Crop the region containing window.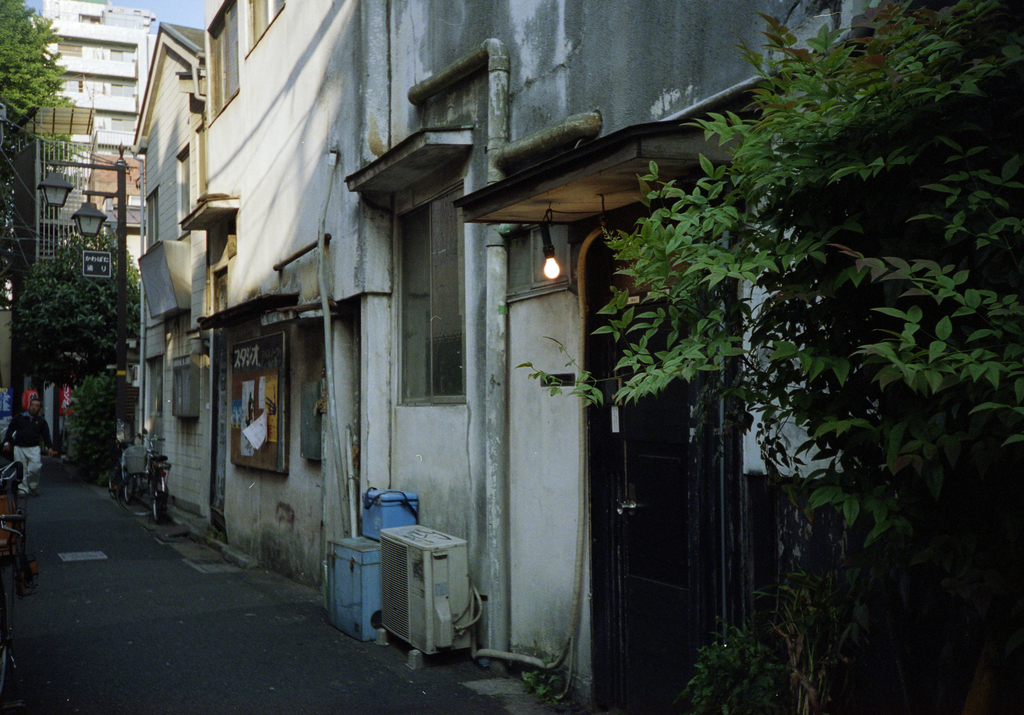
Crop region: [left=203, top=0, right=237, bottom=126].
